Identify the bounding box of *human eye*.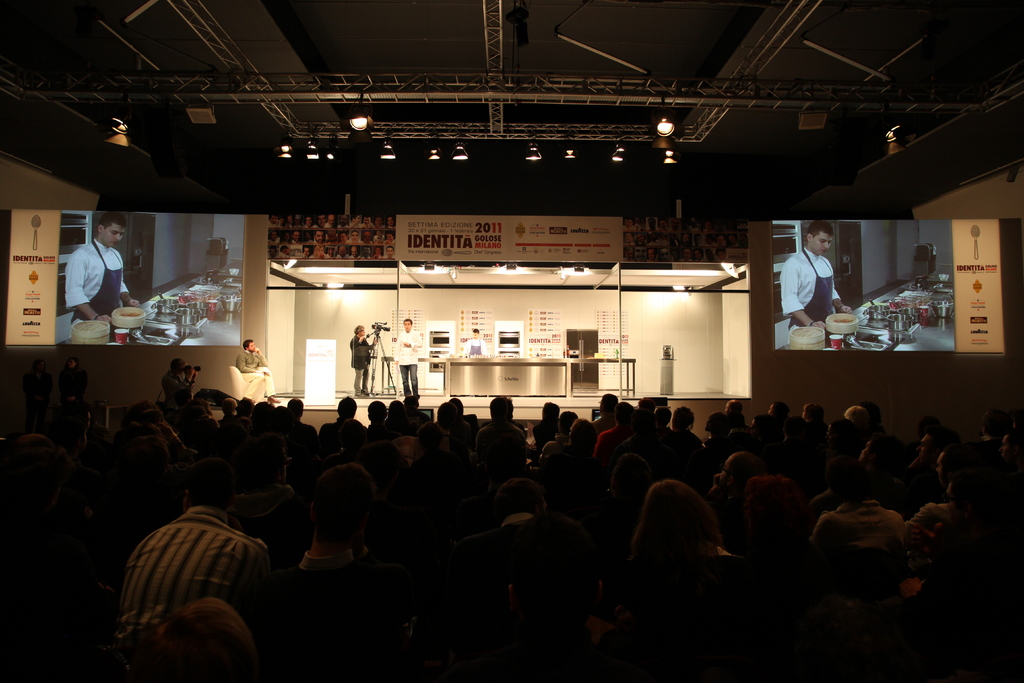
crop(111, 230, 115, 234).
